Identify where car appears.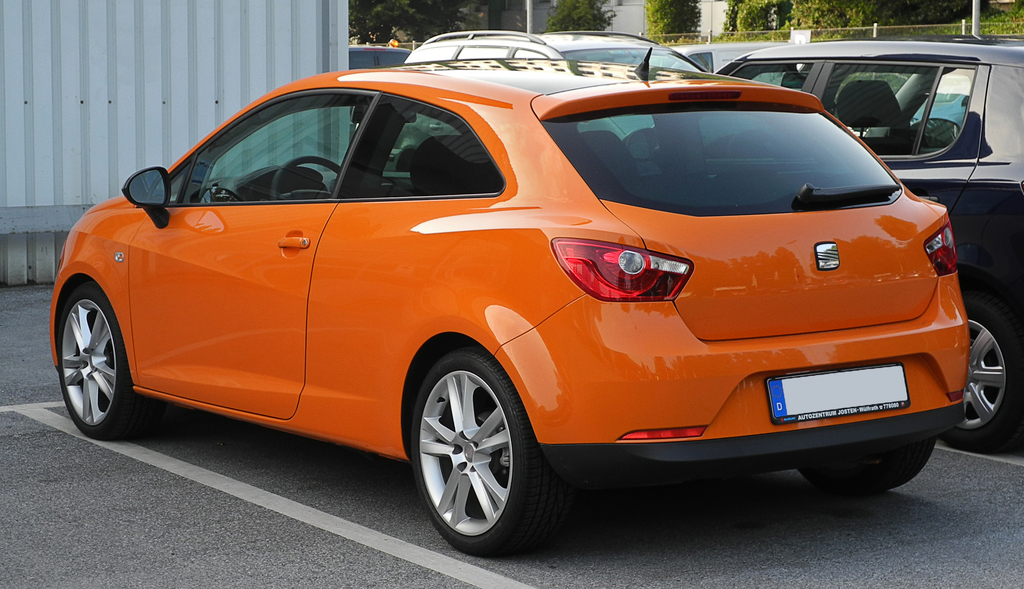
Appears at <box>404,32,709,76</box>.
